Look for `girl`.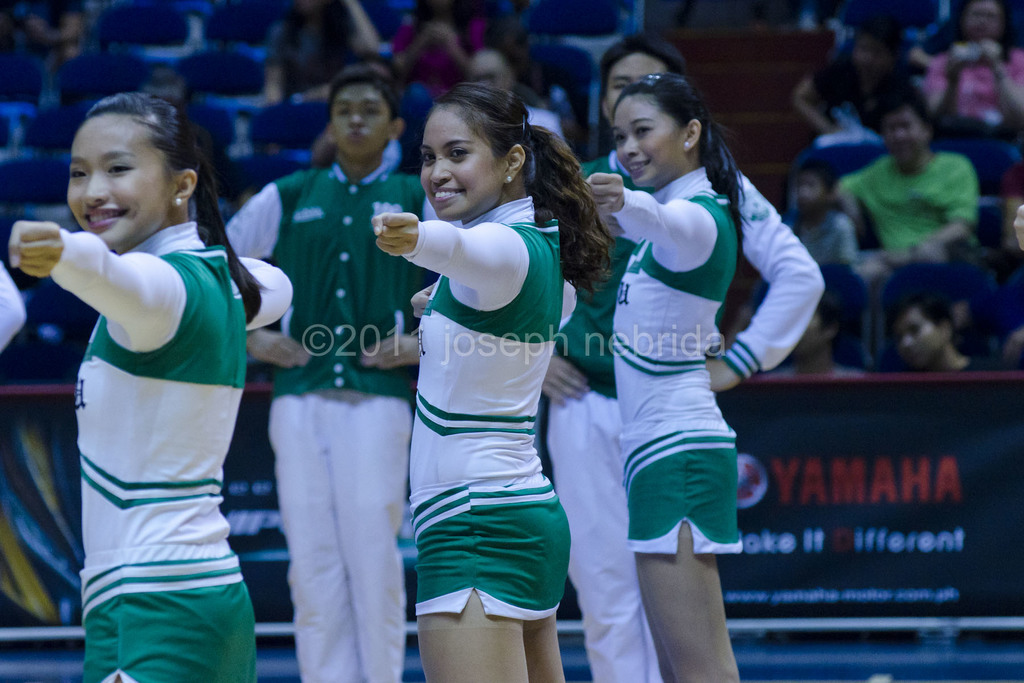
Found: BBox(582, 70, 751, 682).
